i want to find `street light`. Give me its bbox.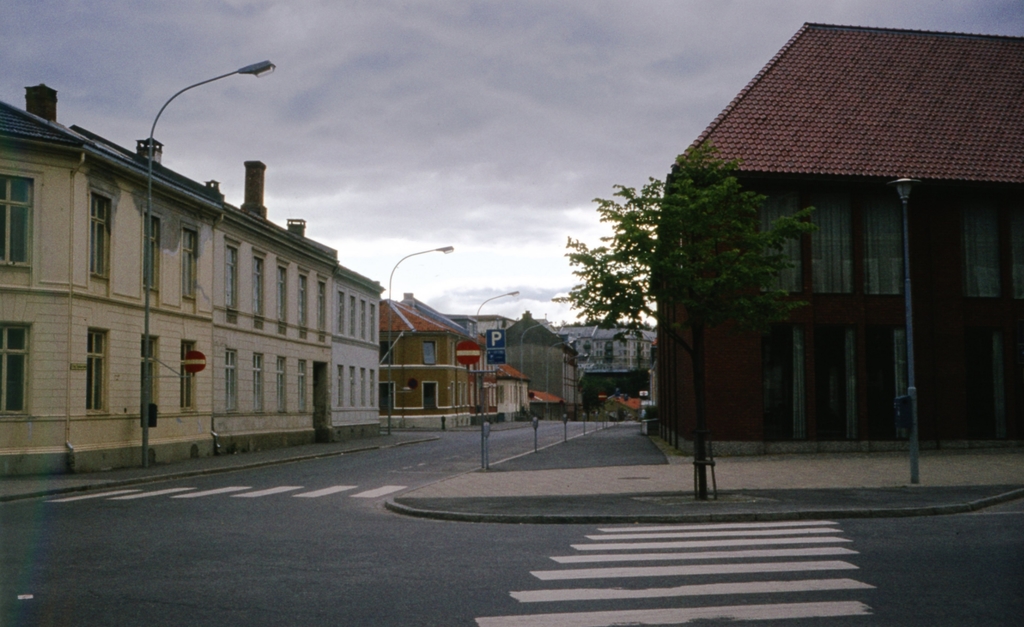
521 318 554 405.
